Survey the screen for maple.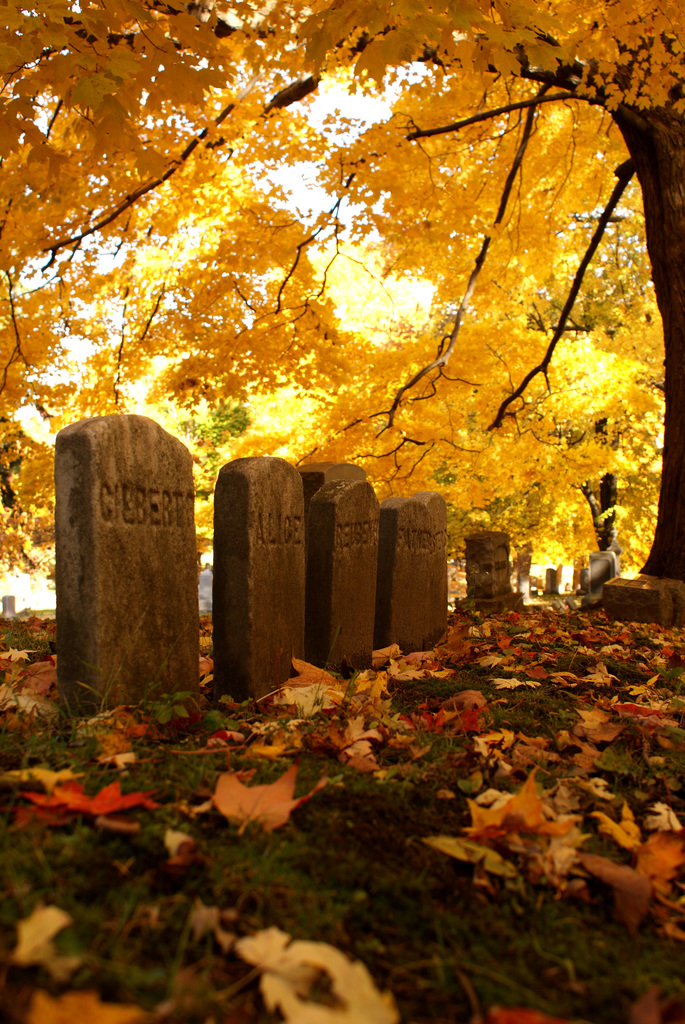
Survey found: (x1=11, y1=892, x2=90, y2=986).
